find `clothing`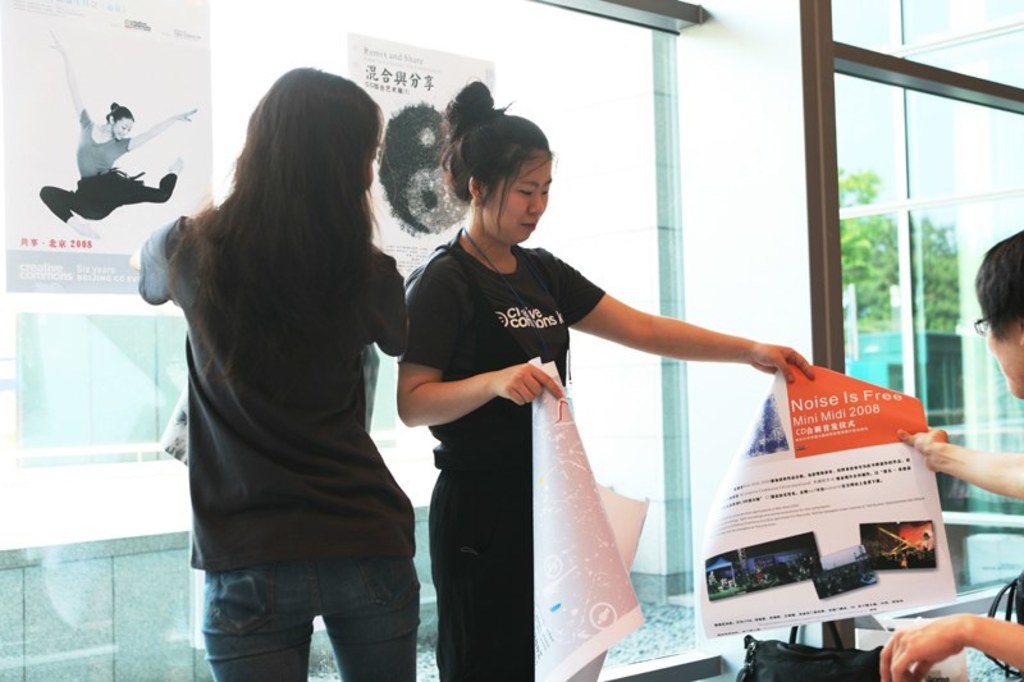
rect(397, 235, 614, 681)
